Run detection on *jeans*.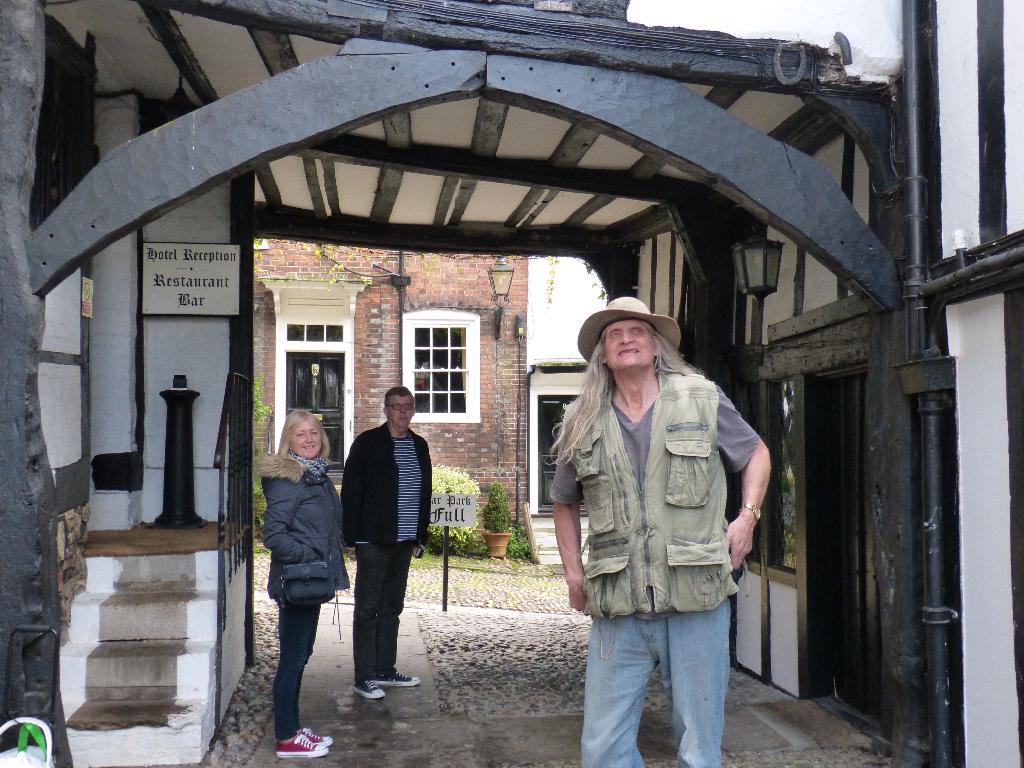
Result: (563,605,748,754).
